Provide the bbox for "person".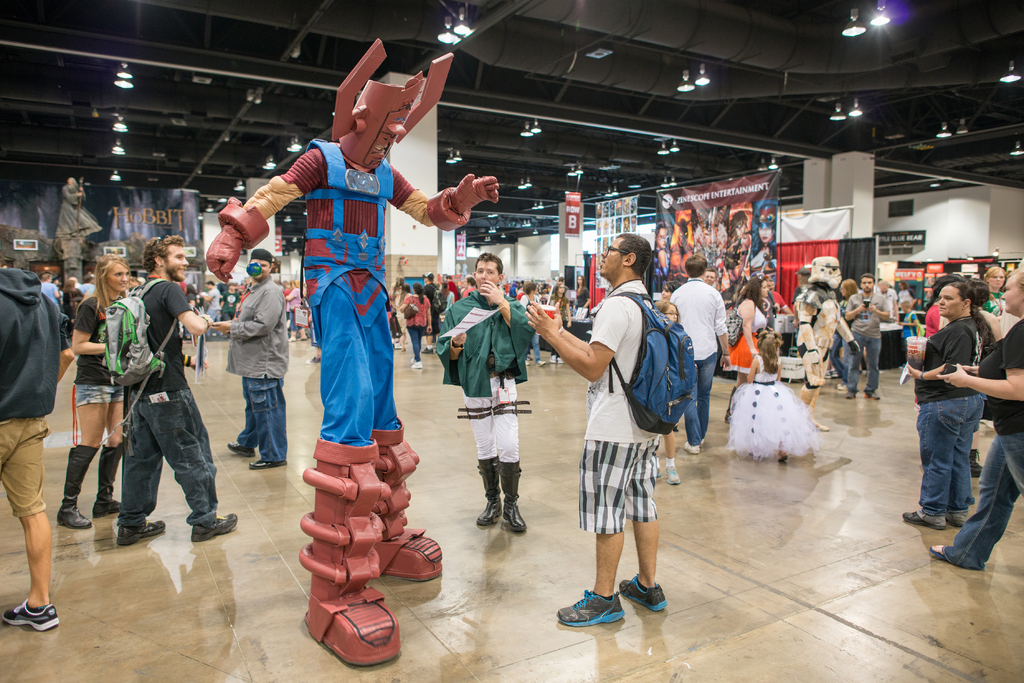
locate(897, 278, 914, 315).
